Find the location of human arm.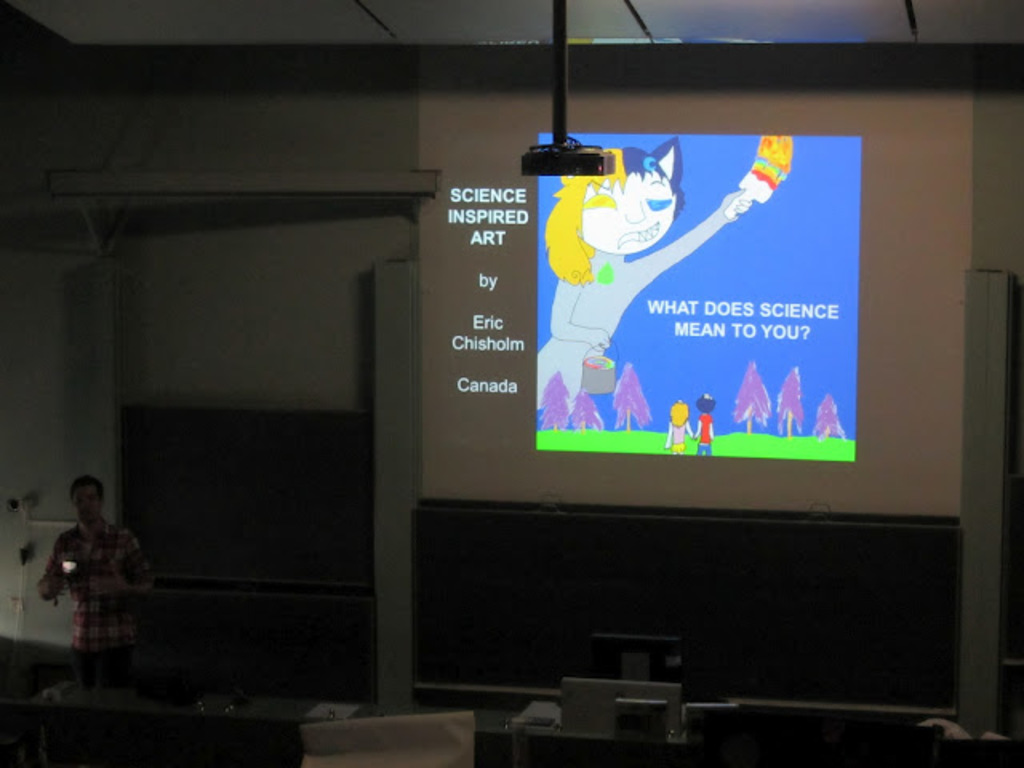
Location: BBox(35, 531, 78, 603).
